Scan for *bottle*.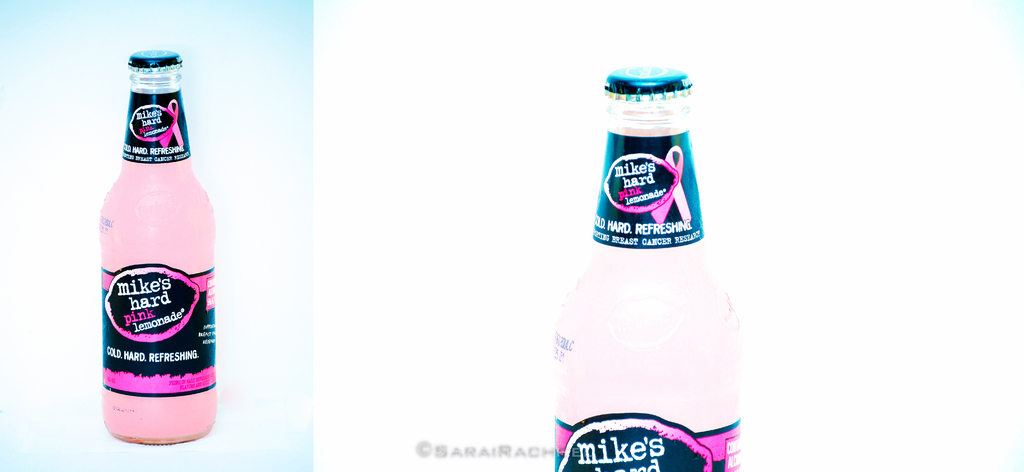
Scan result: select_region(99, 40, 211, 447).
